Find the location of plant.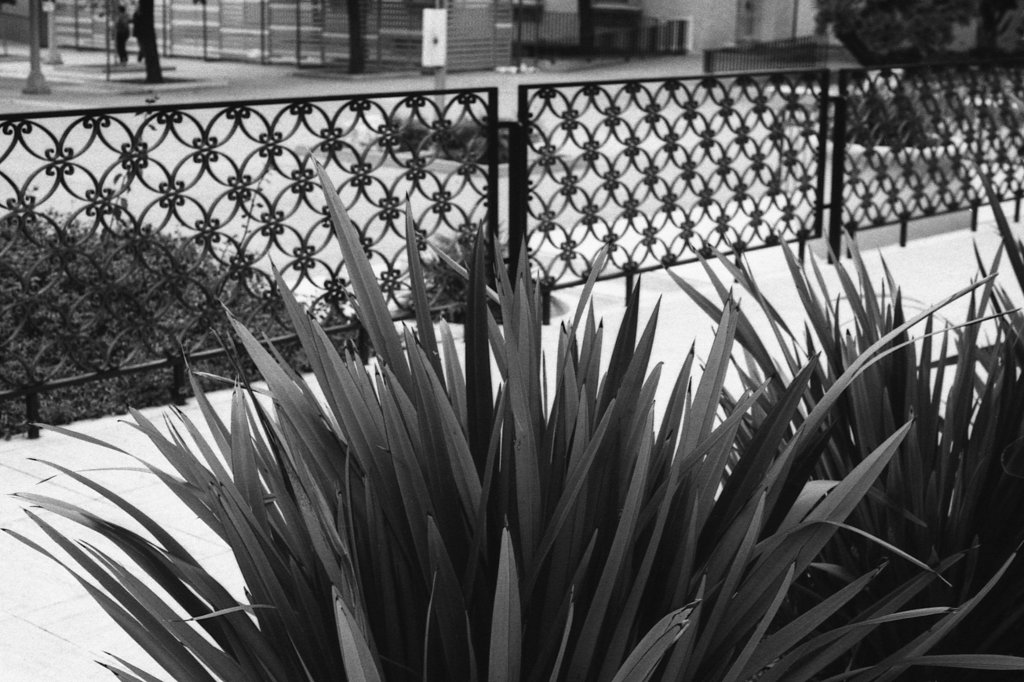
Location: {"left": 4, "top": 194, "right": 414, "bottom": 435}.
